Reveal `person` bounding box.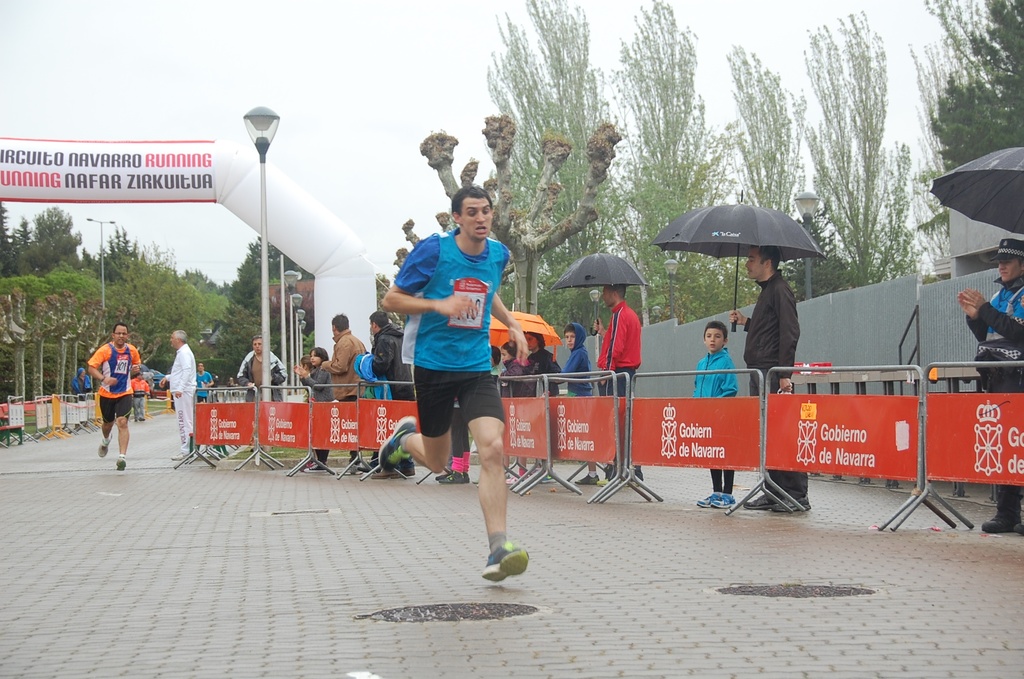
Revealed: select_region(596, 282, 644, 486).
